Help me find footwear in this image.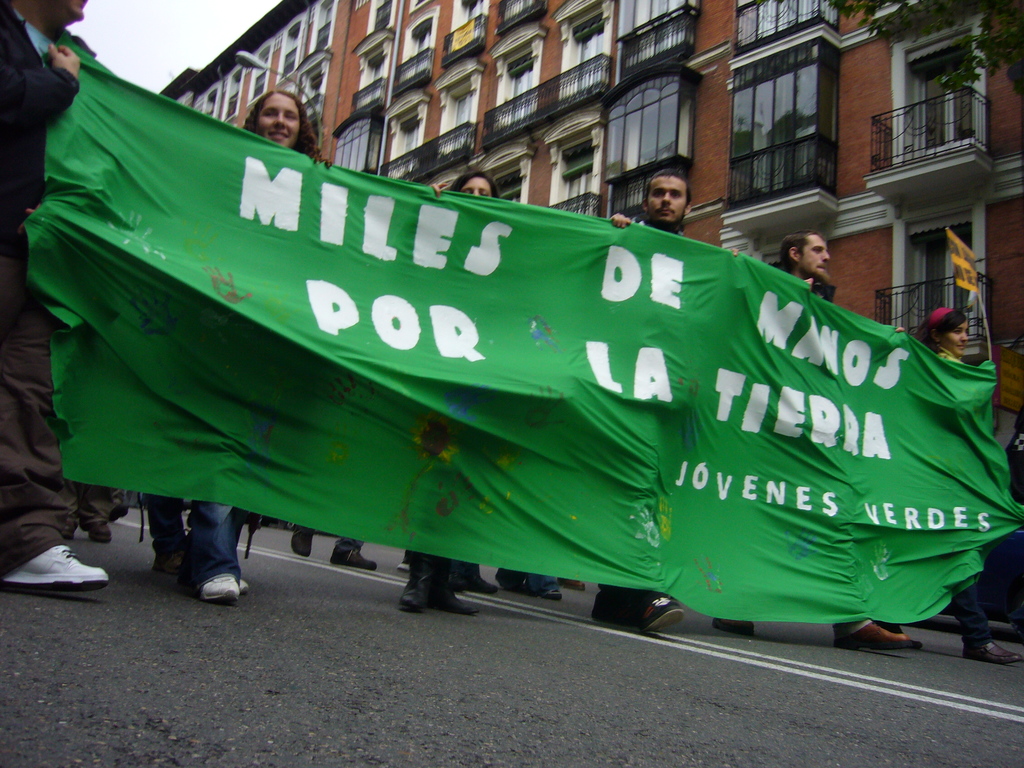
Found it: rect(91, 520, 118, 540).
